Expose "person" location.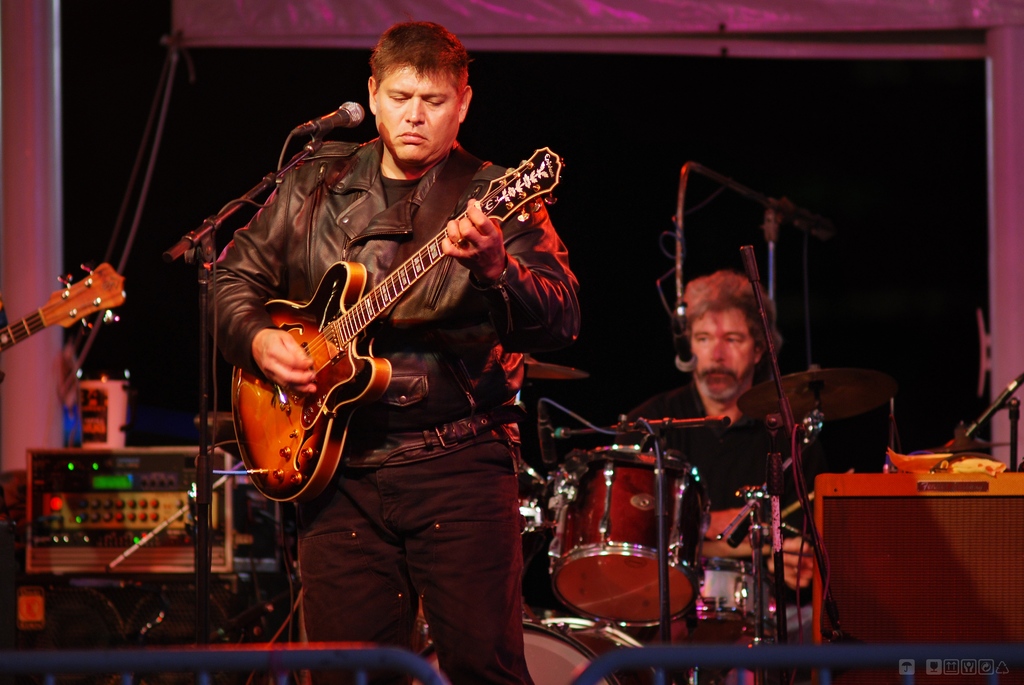
Exposed at (200, 0, 561, 613).
